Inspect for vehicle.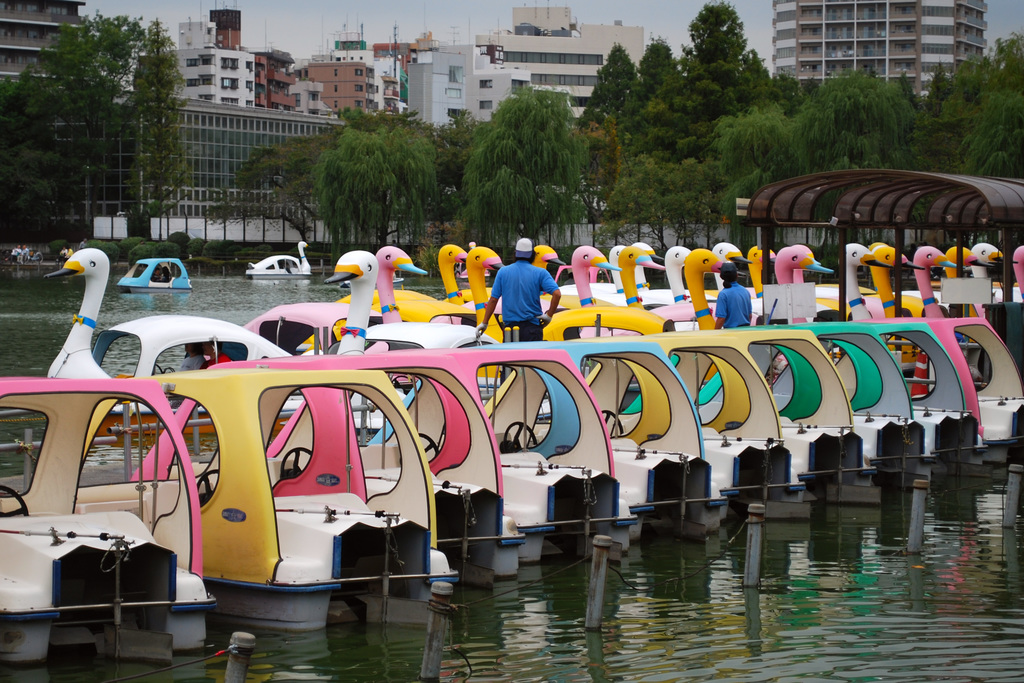
Inspection: <box>0,374,210,620</box>.
